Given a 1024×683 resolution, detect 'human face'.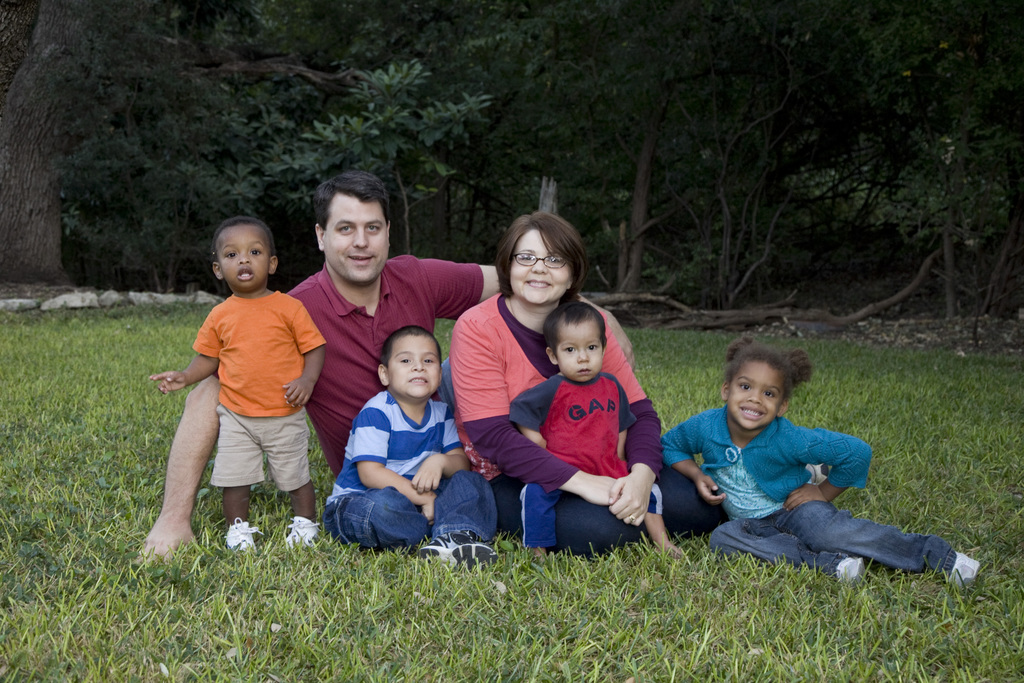
507/226/571/304.
